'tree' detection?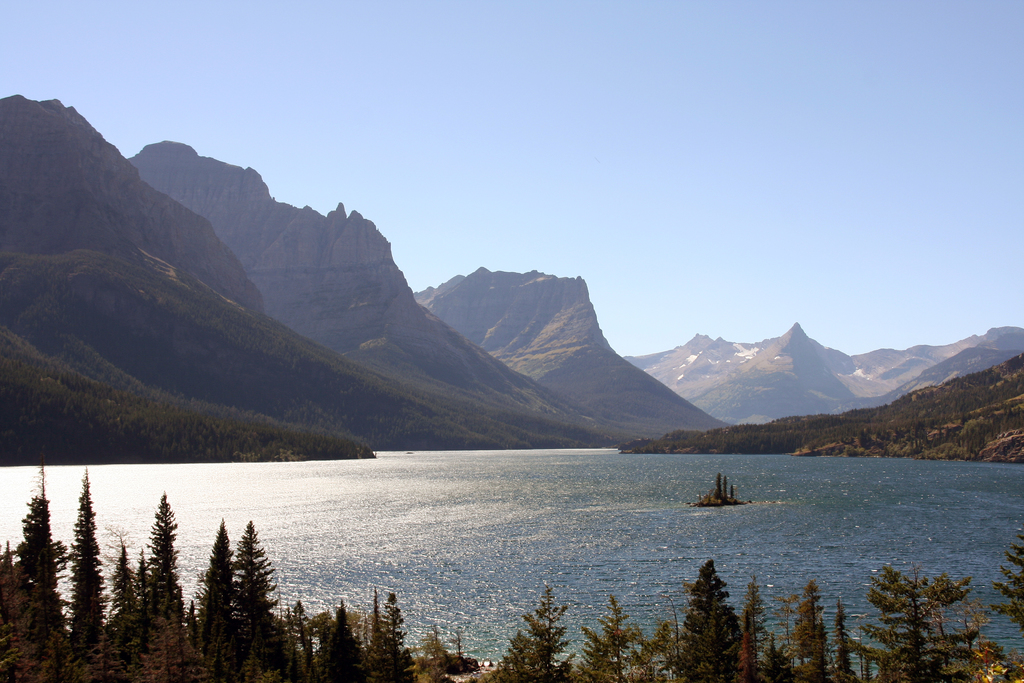
[left=572, top=639, right=603, bottom=679]
